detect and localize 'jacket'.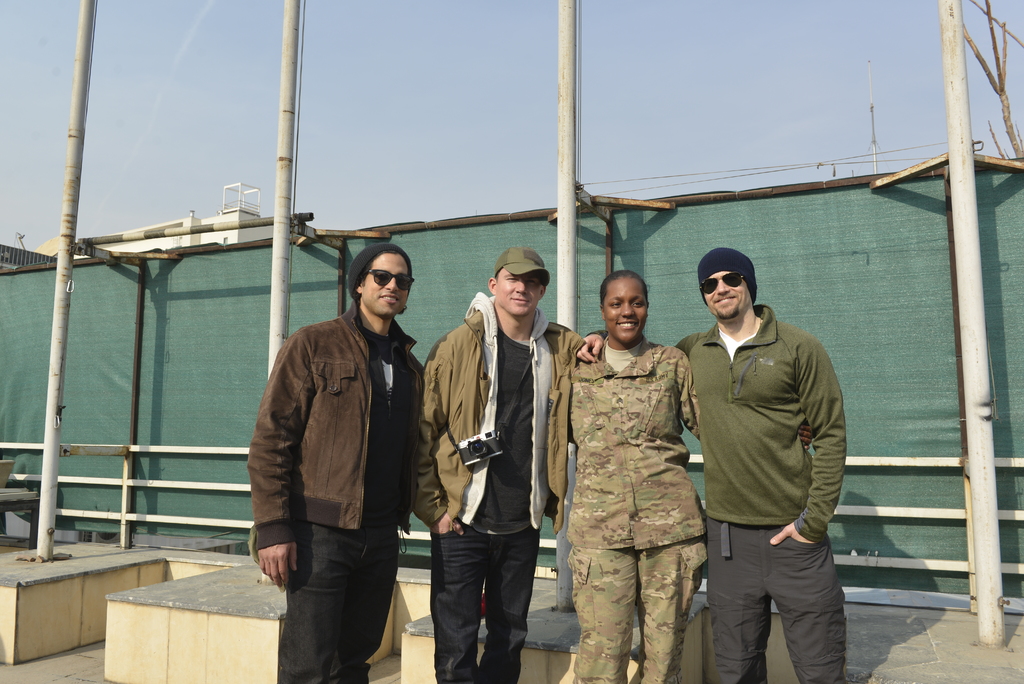
Localized at (244, 297, 431, 560).
